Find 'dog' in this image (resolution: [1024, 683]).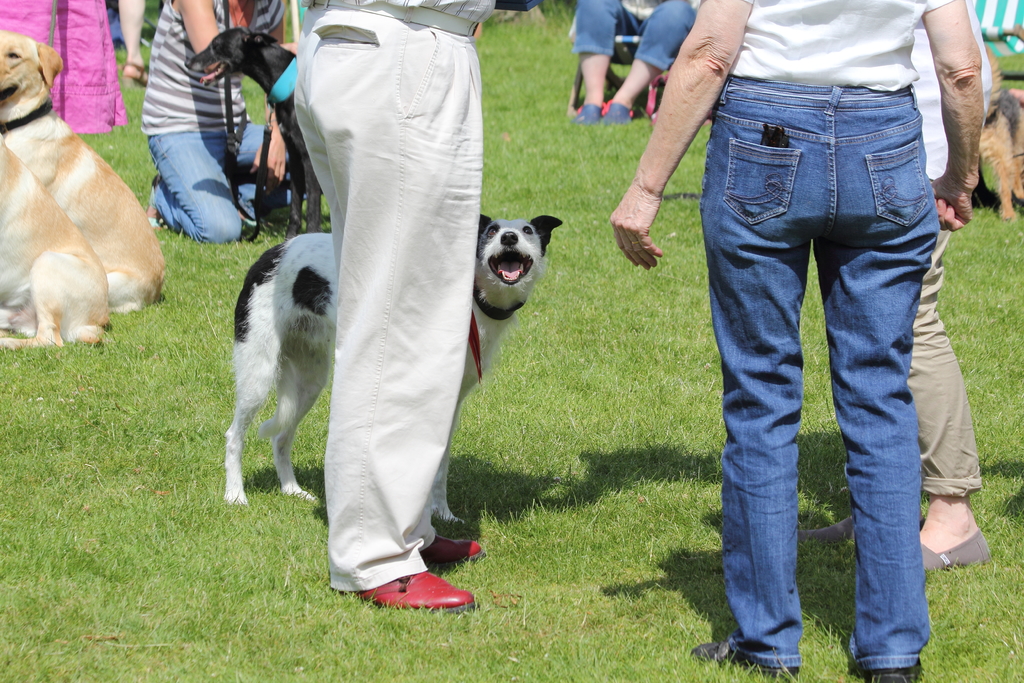
{"left": 223, "top": 215, "right": 565, "bottom": 526}.
